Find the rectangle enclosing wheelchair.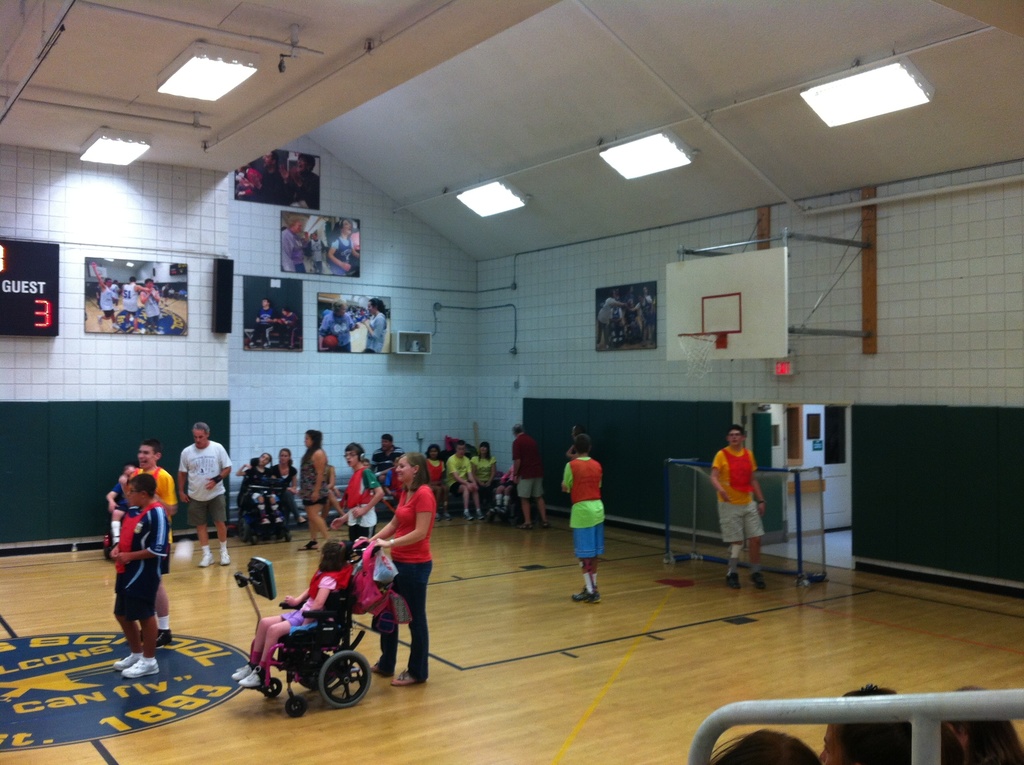
bbox(228, 533, 389, 719).
